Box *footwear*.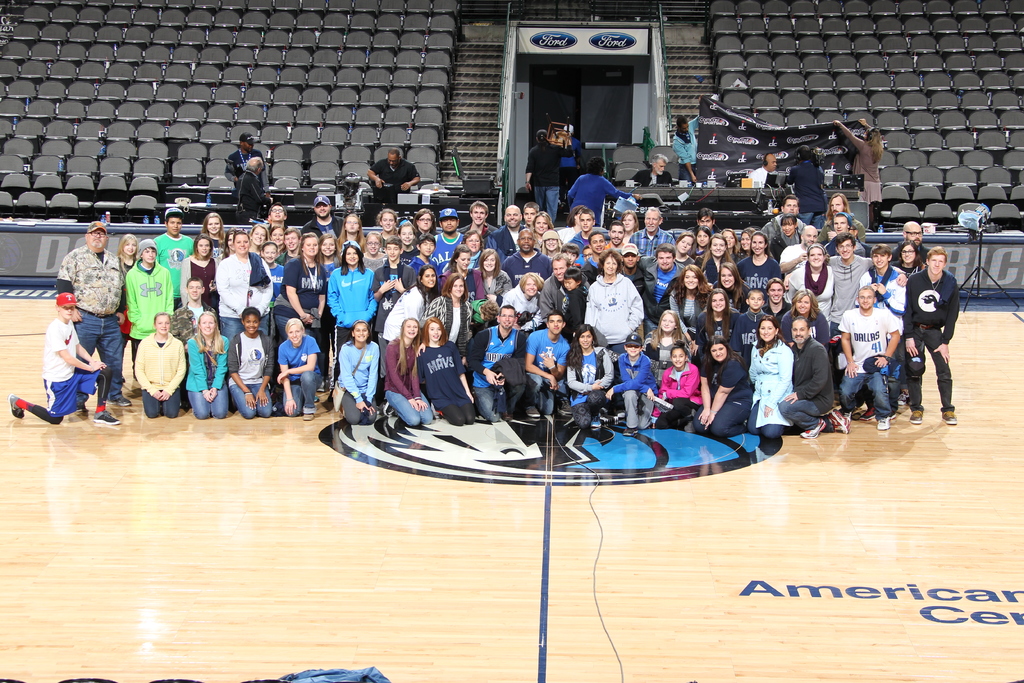
590 412 606 429.
